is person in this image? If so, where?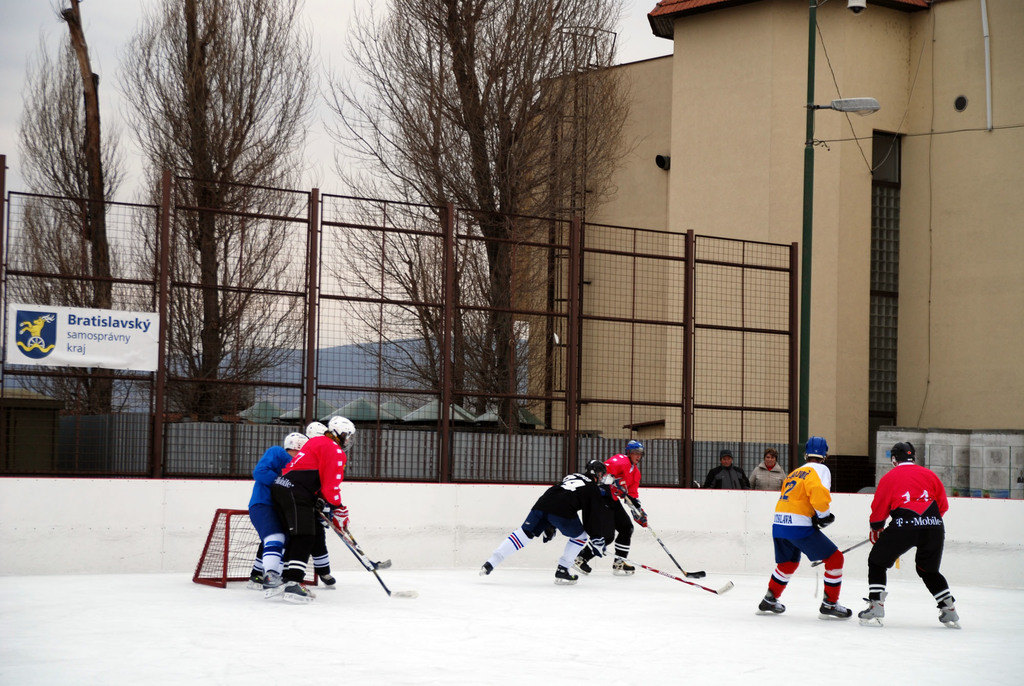
Yes, at <bbox>852, 439, 959, 629</bbox>.
